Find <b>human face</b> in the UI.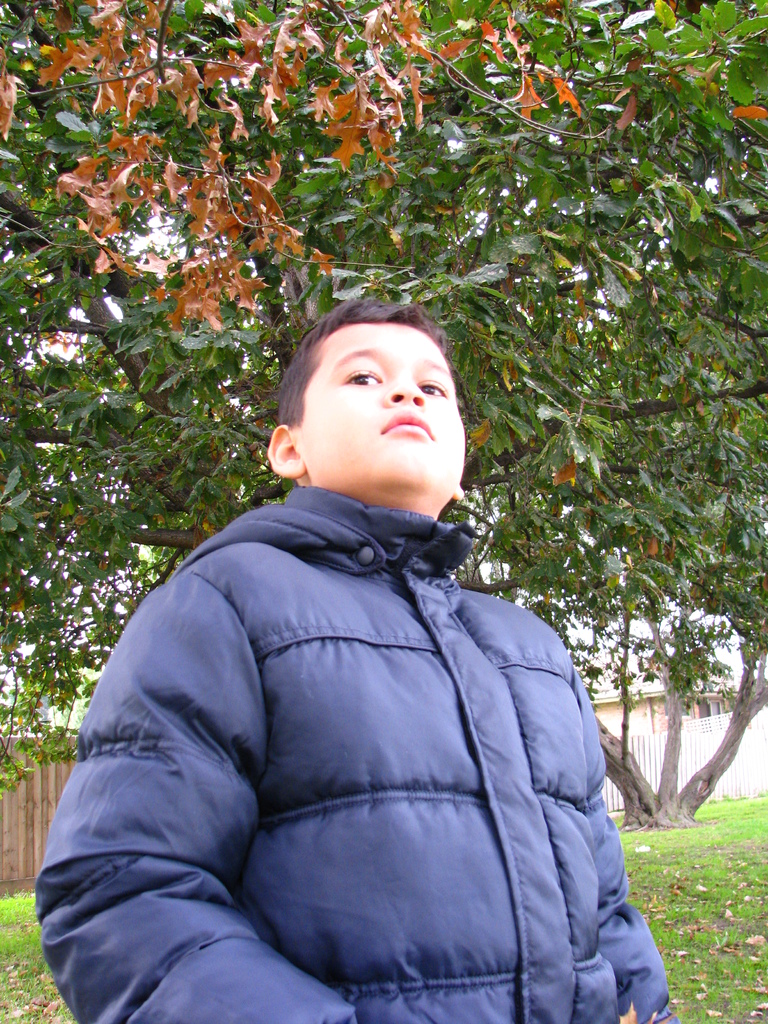
UI element at x1=289, y1=323, x2=463, y2=498.
